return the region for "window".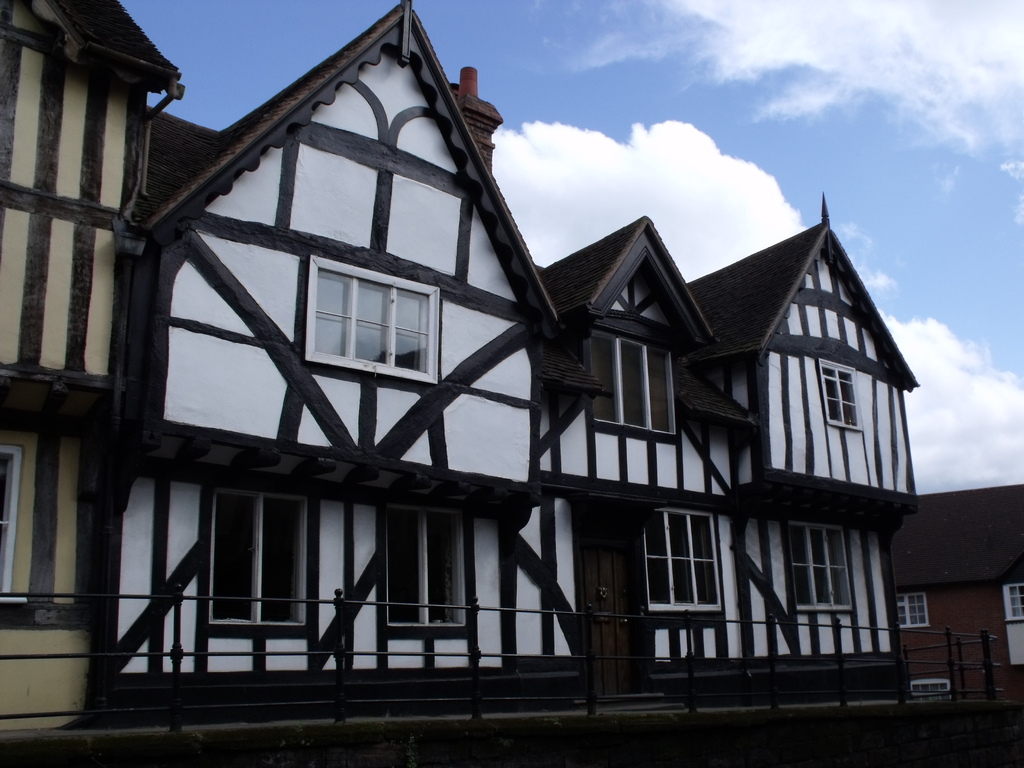
region(596, 344, 673, 436).
